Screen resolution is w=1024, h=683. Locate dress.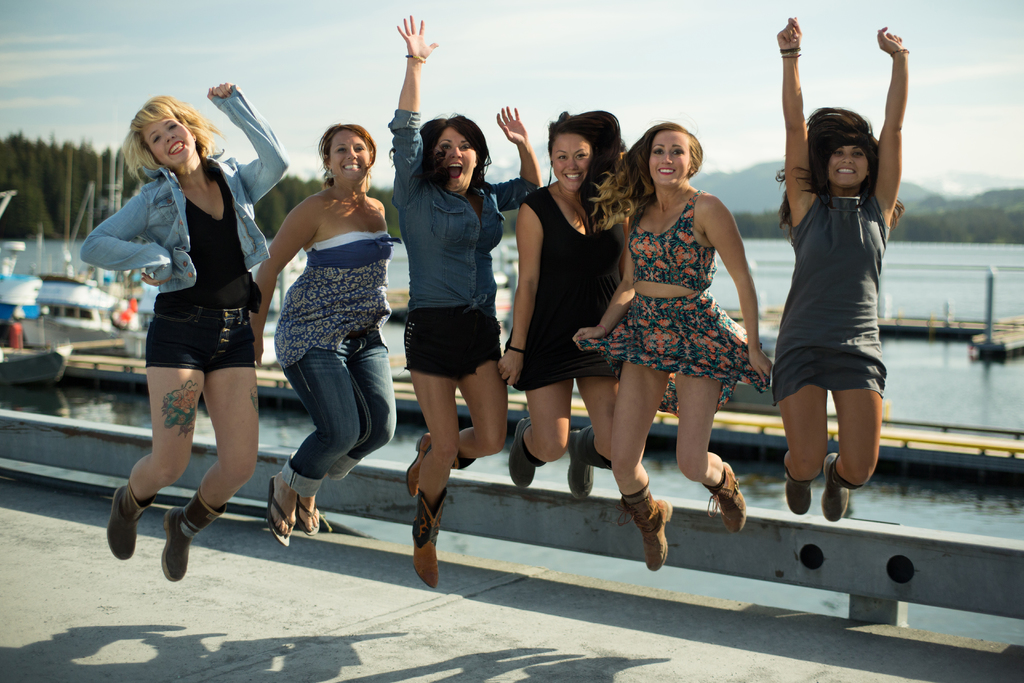
left=770, top=192, right=886, bottom=406.
